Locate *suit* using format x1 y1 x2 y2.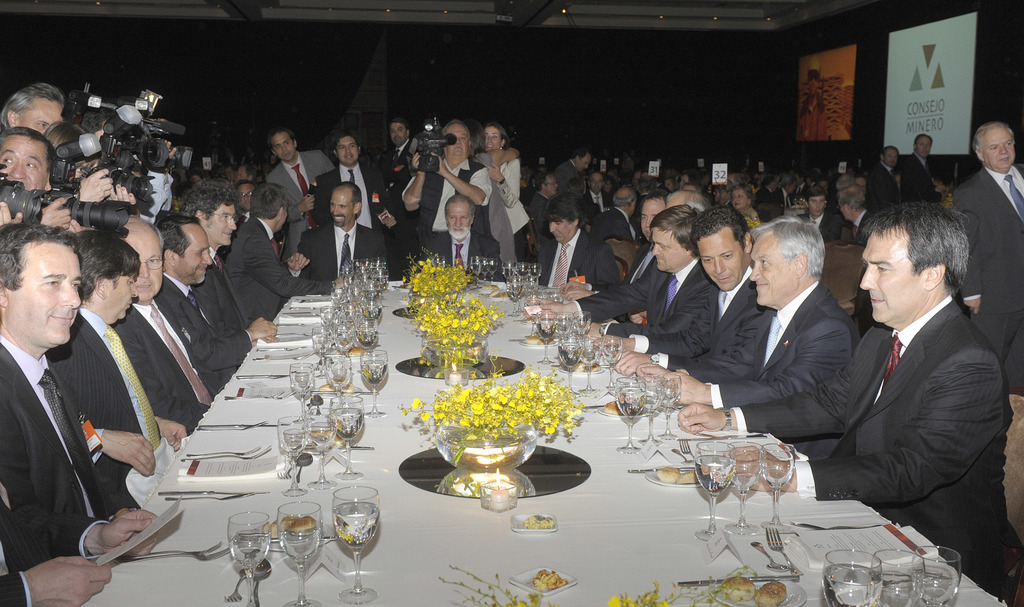
740 300 1003 593.
